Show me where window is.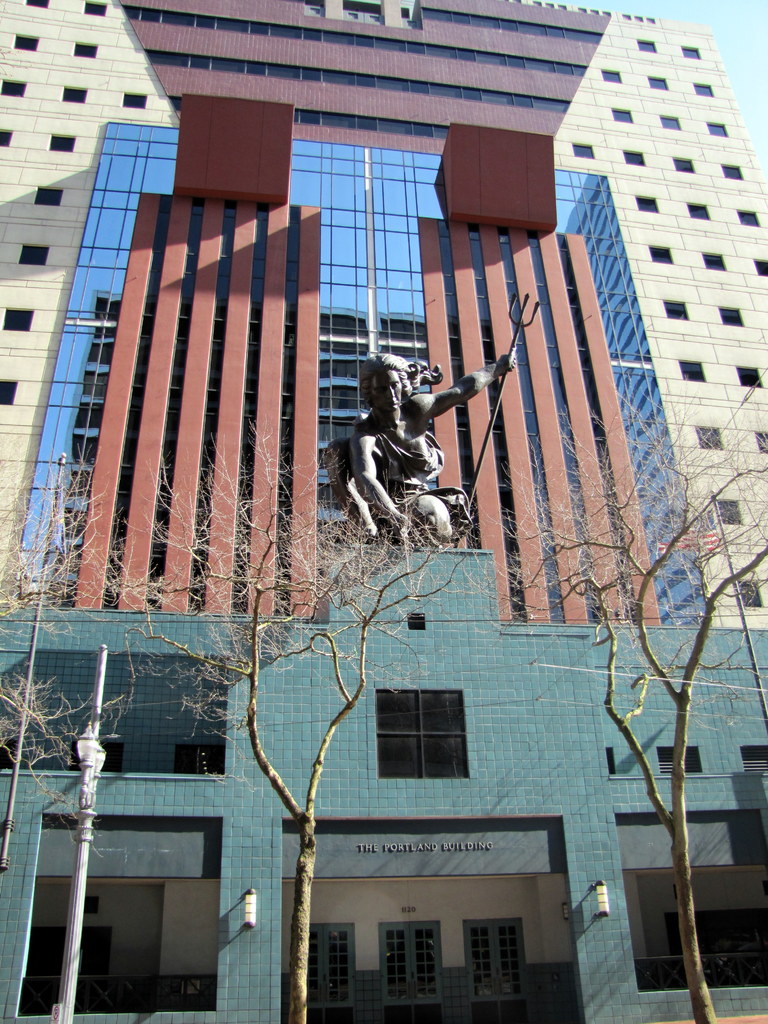
window is at [655,113,686,134].
